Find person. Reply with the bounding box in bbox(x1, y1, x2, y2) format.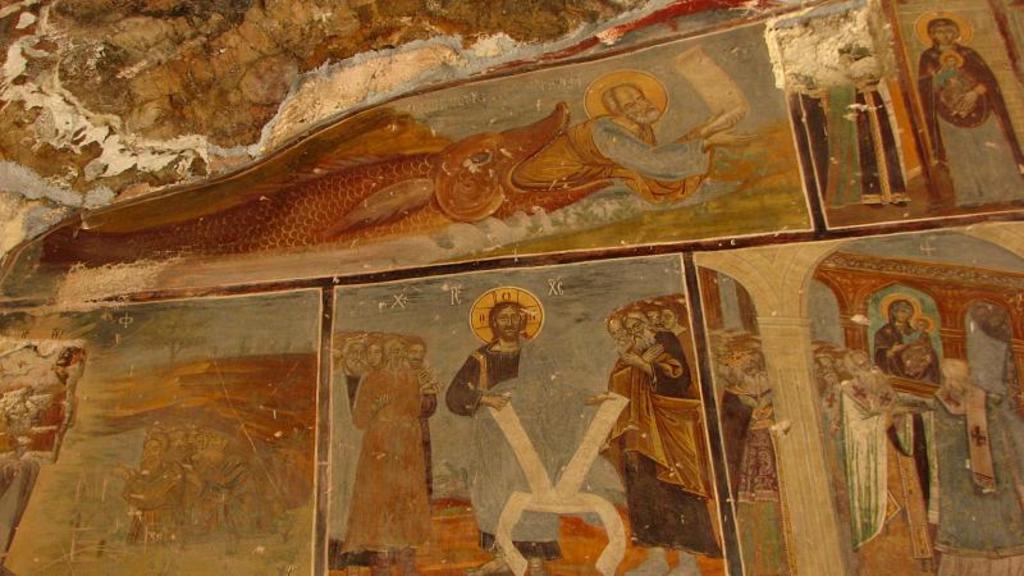
bbox(937, 361, 1023, 575).
